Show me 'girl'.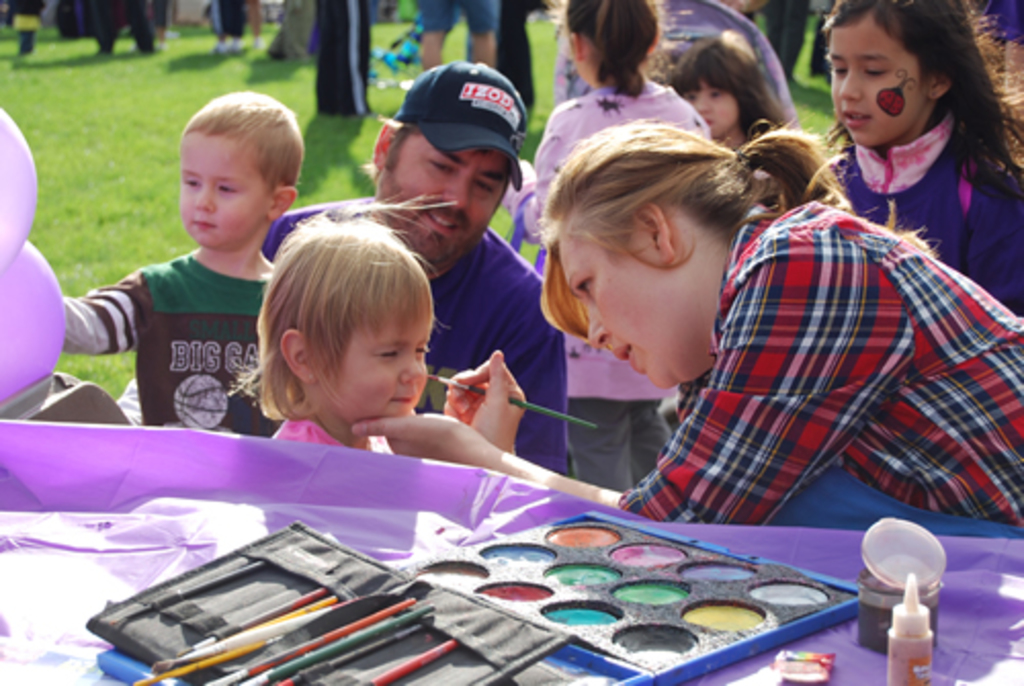
'girl' is here: <region>819, 0, 1022, 315</region>.
